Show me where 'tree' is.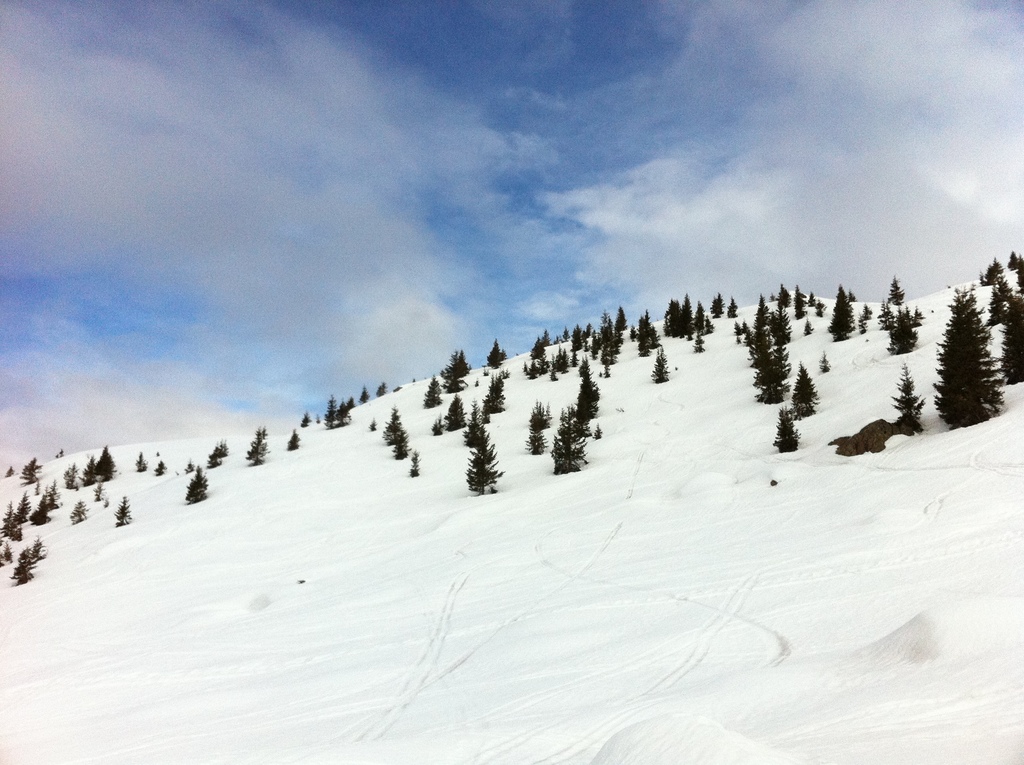
'tree' is at (left=708, top=294, right=727, bottom=314).
